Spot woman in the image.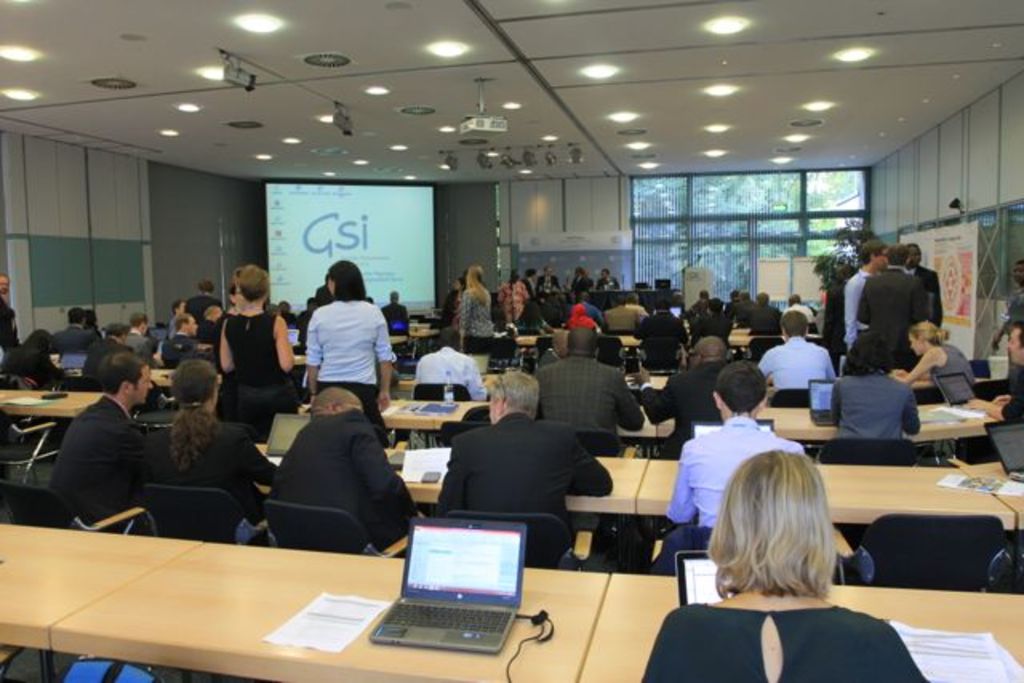
woman found at box(446, 269, 470, 336).
